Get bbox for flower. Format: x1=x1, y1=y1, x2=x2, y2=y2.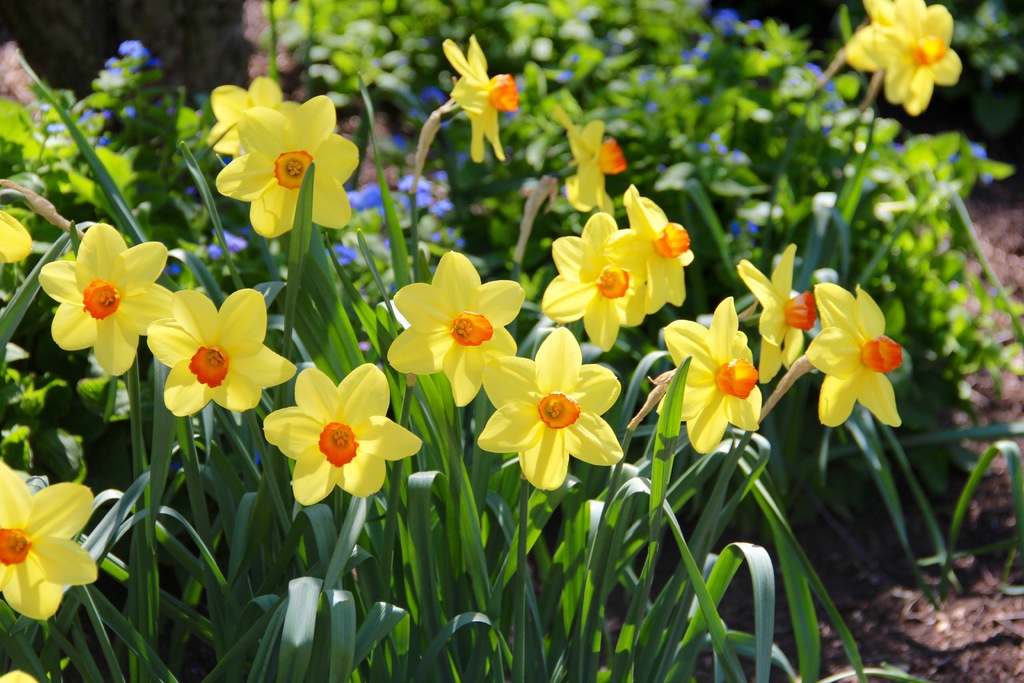
x1=621, y1=185, x2=695, y2=304.
